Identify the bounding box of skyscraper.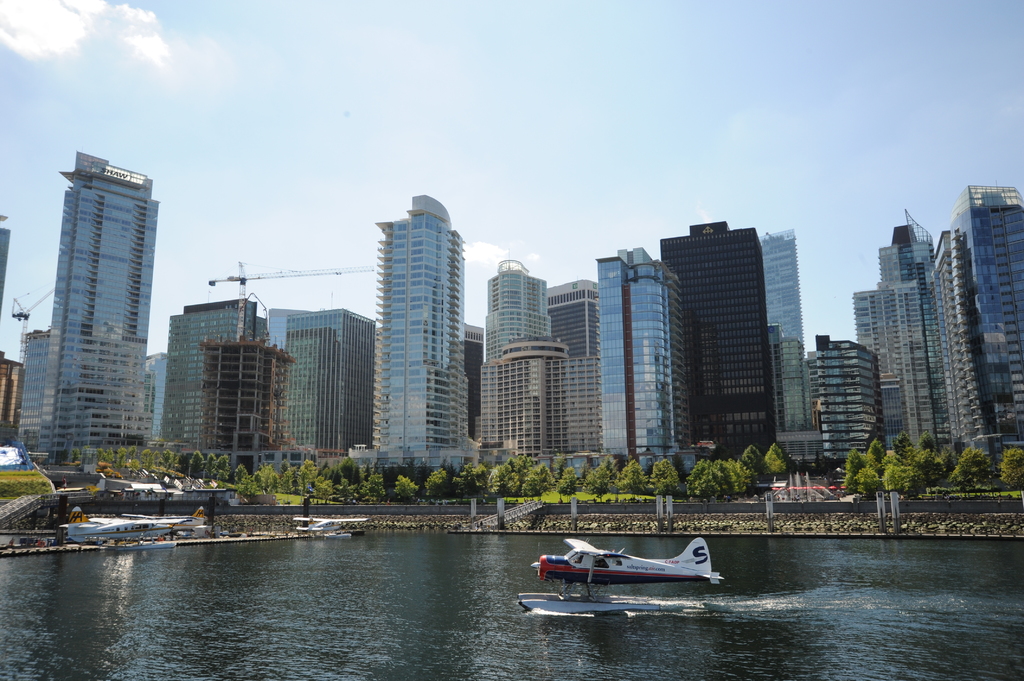
[left=540, top=279, right=607, bottom=463].
